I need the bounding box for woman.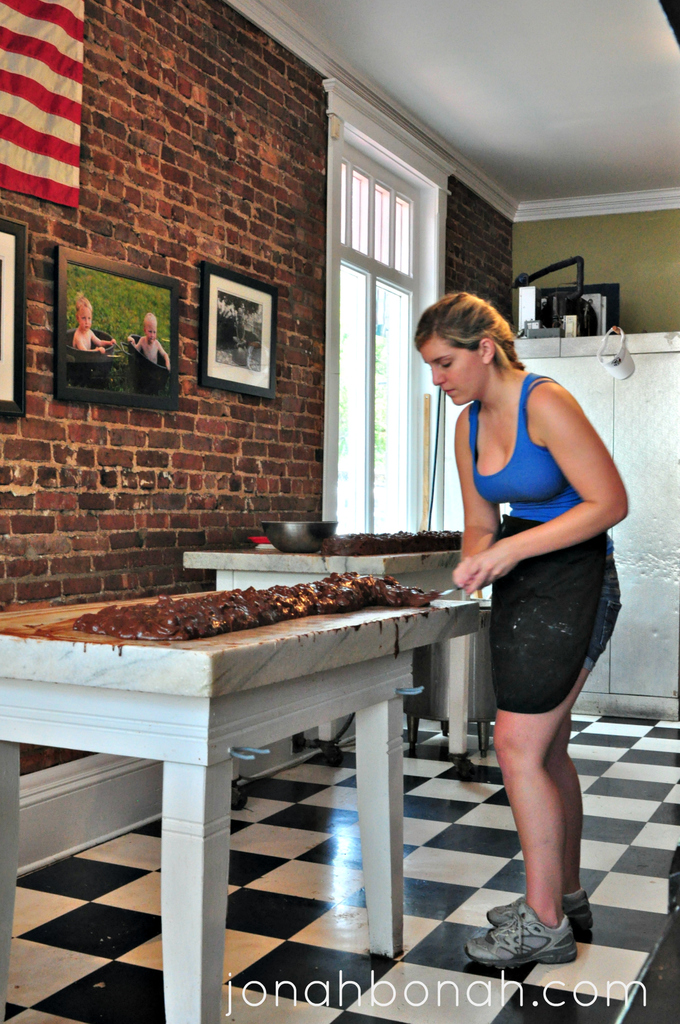
Here it is: <box>422,296,630,922</box>.
